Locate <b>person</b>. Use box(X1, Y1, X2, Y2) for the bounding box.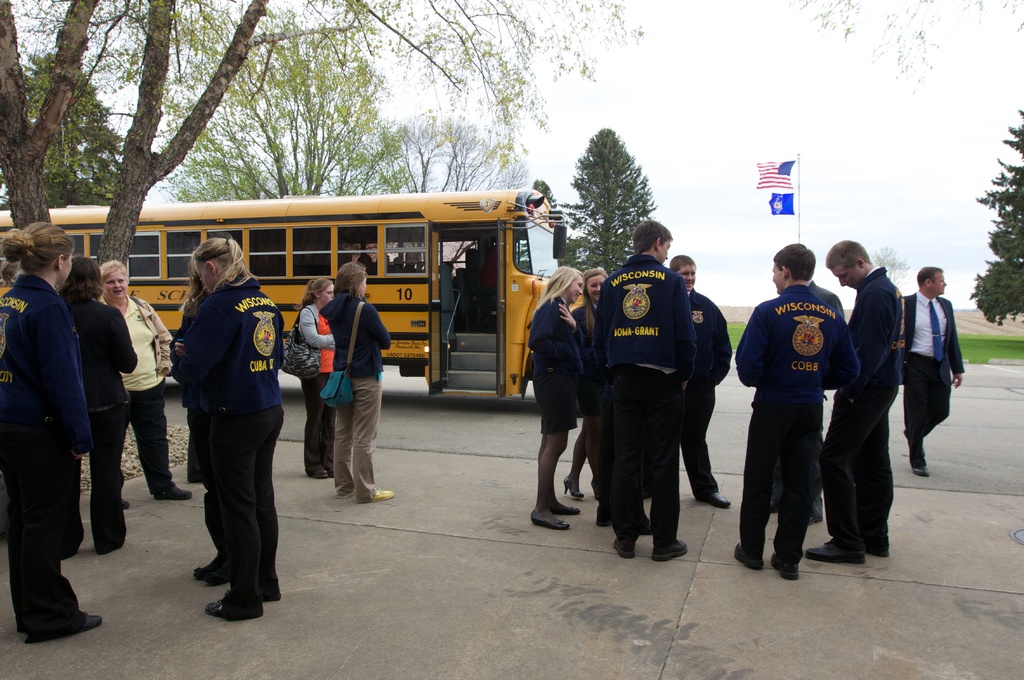
box(55, 250, 141, 557).
